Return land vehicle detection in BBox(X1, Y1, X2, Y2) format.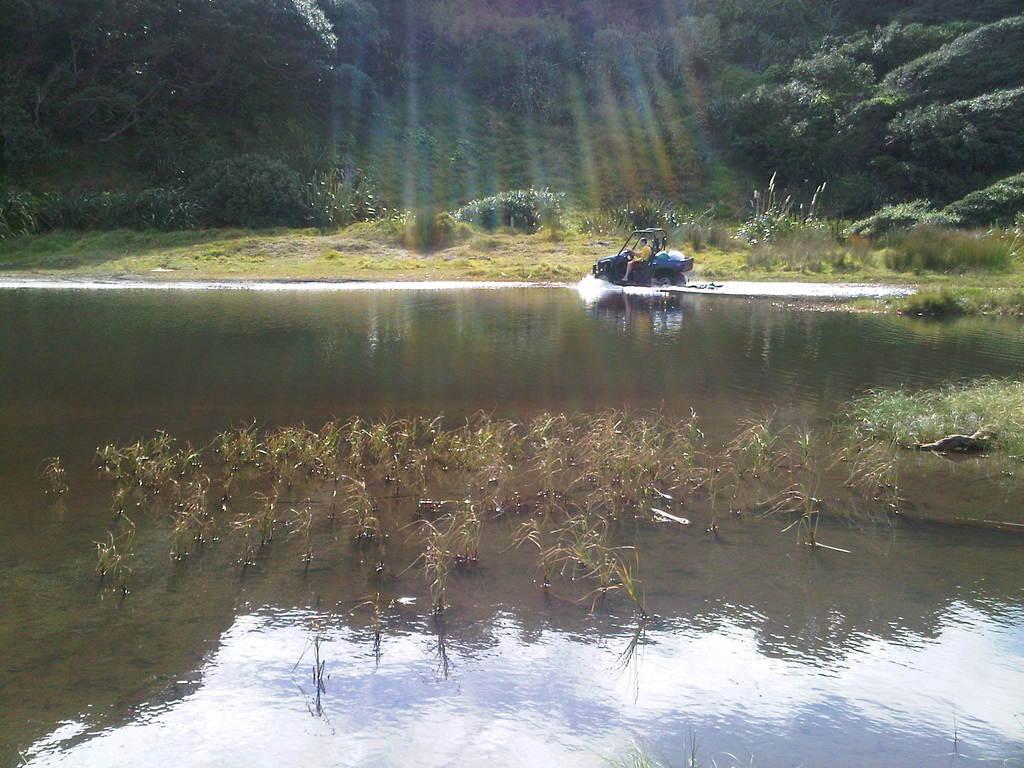
BBox(590, 223, 709, 288).
